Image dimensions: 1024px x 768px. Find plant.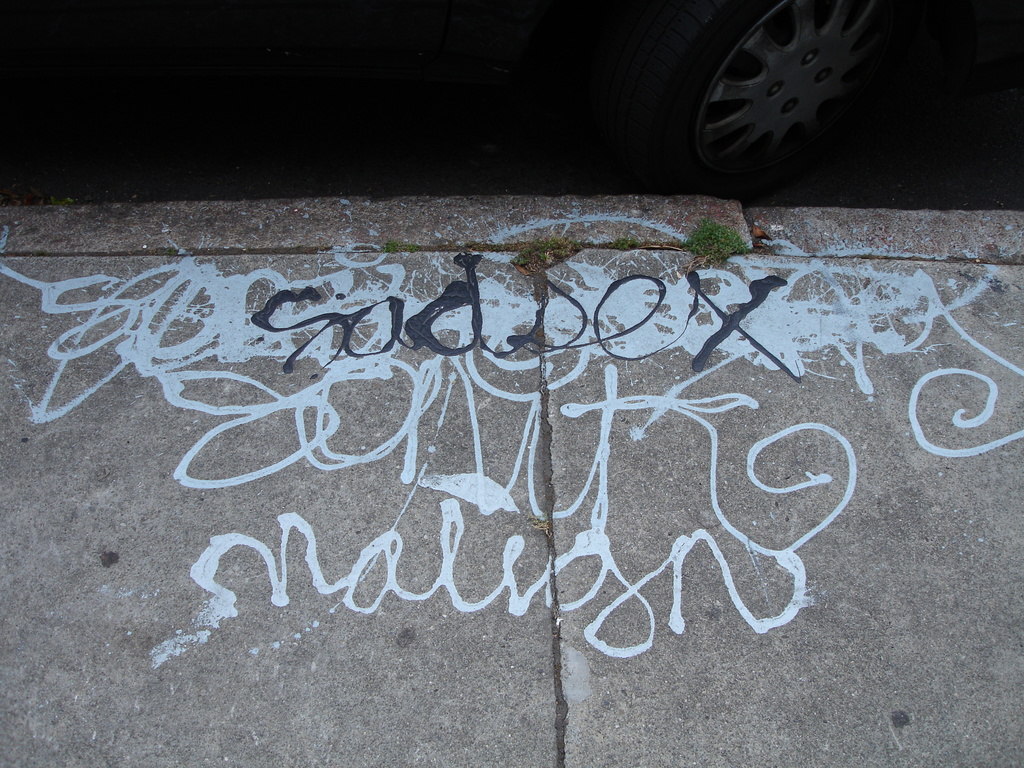
rect(378, 236, 419, 255).
